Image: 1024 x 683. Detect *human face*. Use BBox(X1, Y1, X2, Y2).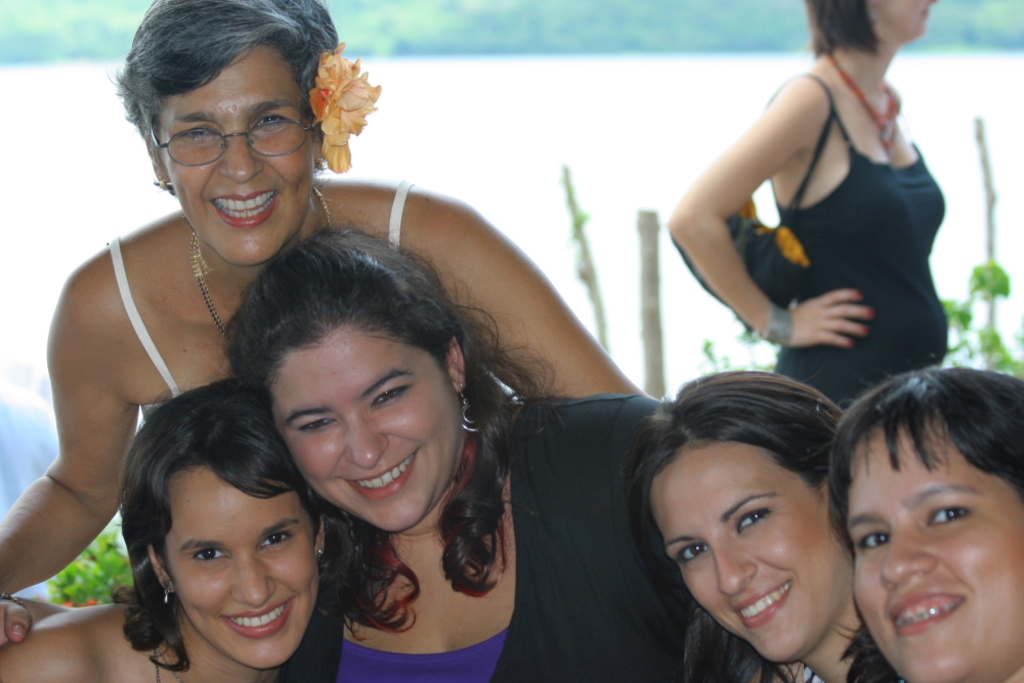
BBox(649, 445, 848, 665).
